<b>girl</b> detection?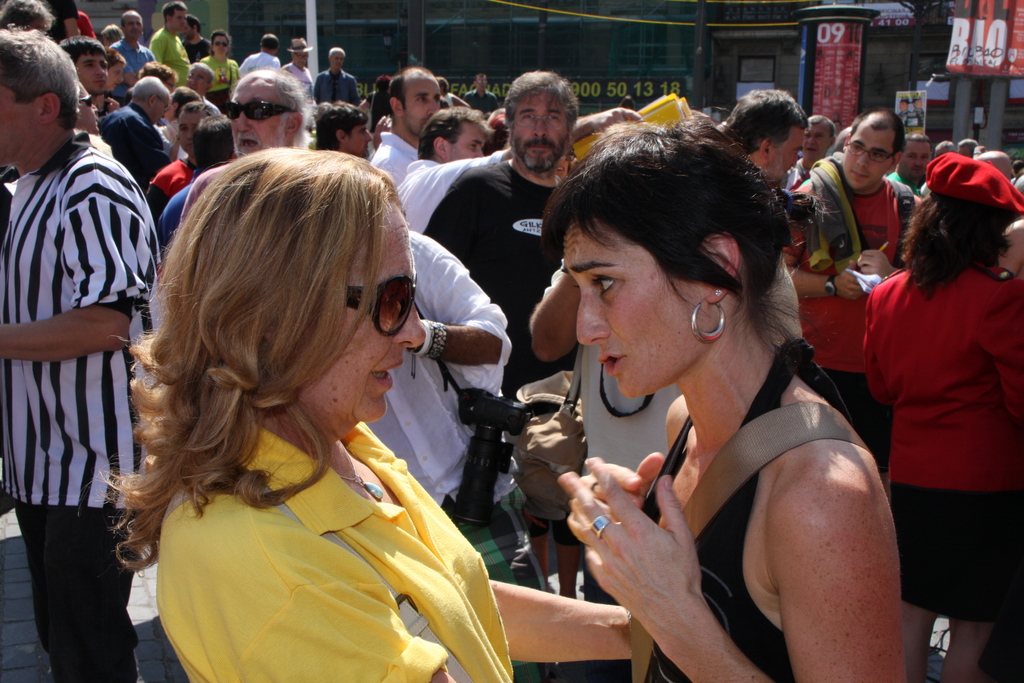
198, 25, 246, 119
